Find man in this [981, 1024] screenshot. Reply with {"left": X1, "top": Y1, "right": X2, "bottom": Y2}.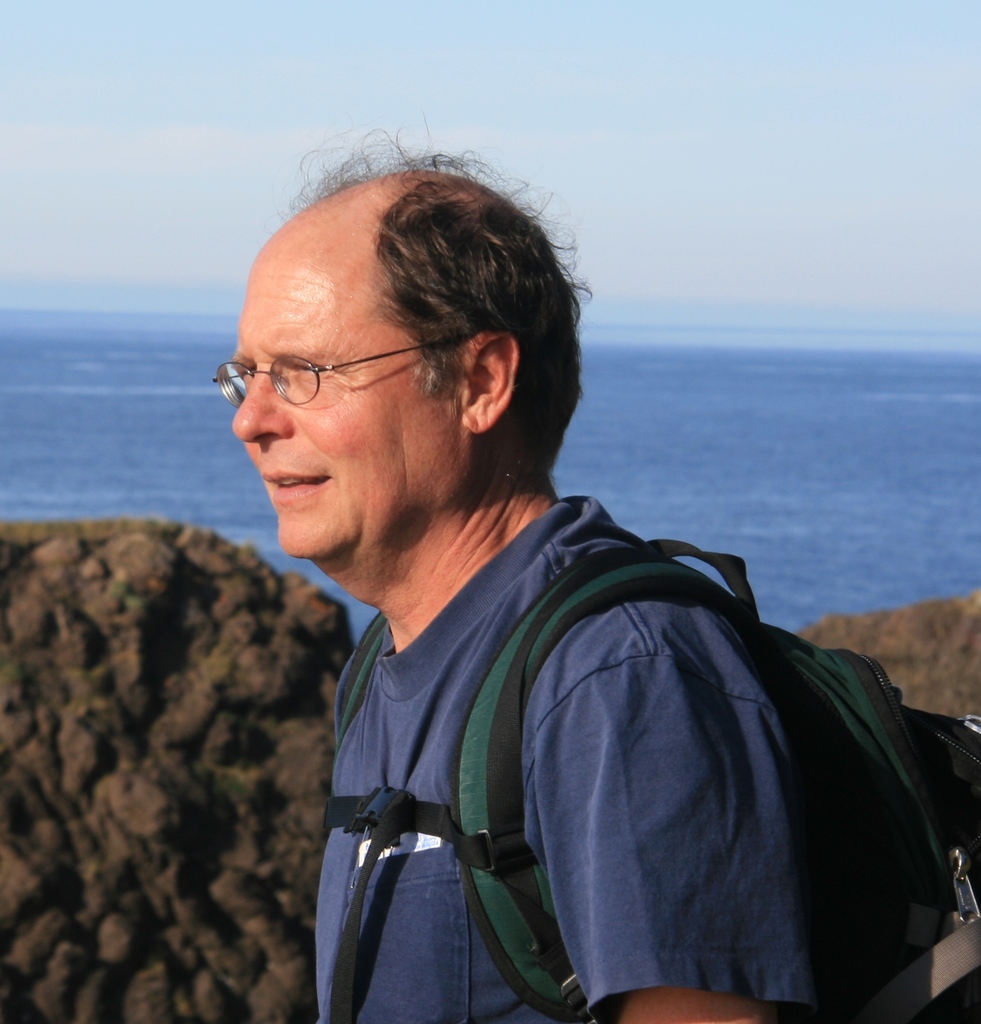
{"left": 195, "top": 122, "right": 821, "bottom": 1023}.
